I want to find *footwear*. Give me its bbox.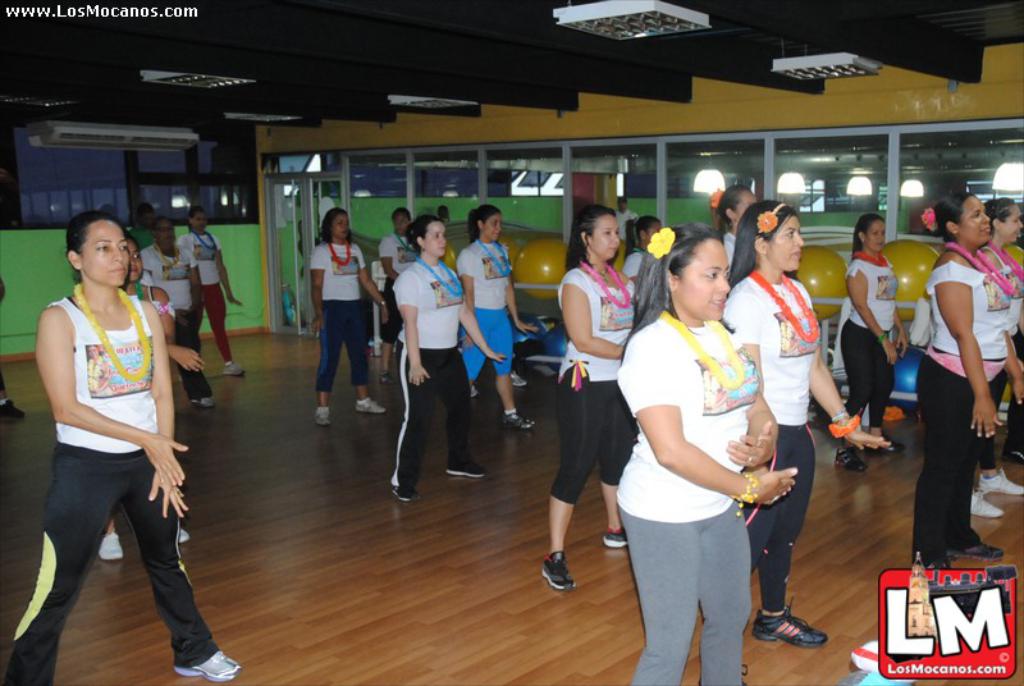
region(390, 481, 422, 504).
